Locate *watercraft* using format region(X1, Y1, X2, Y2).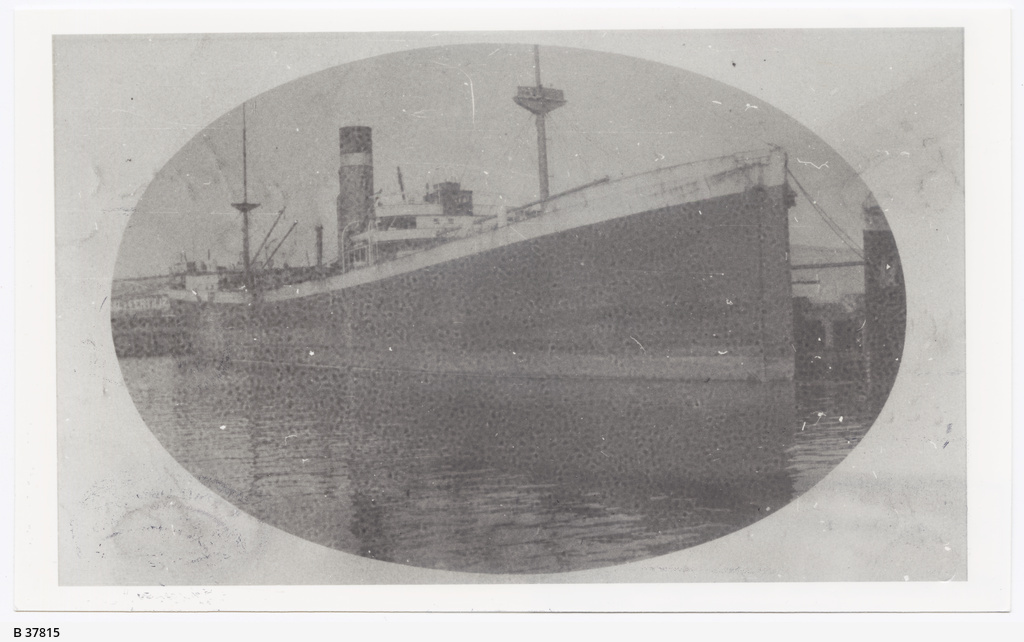
region(169, 43, 792, 382).
